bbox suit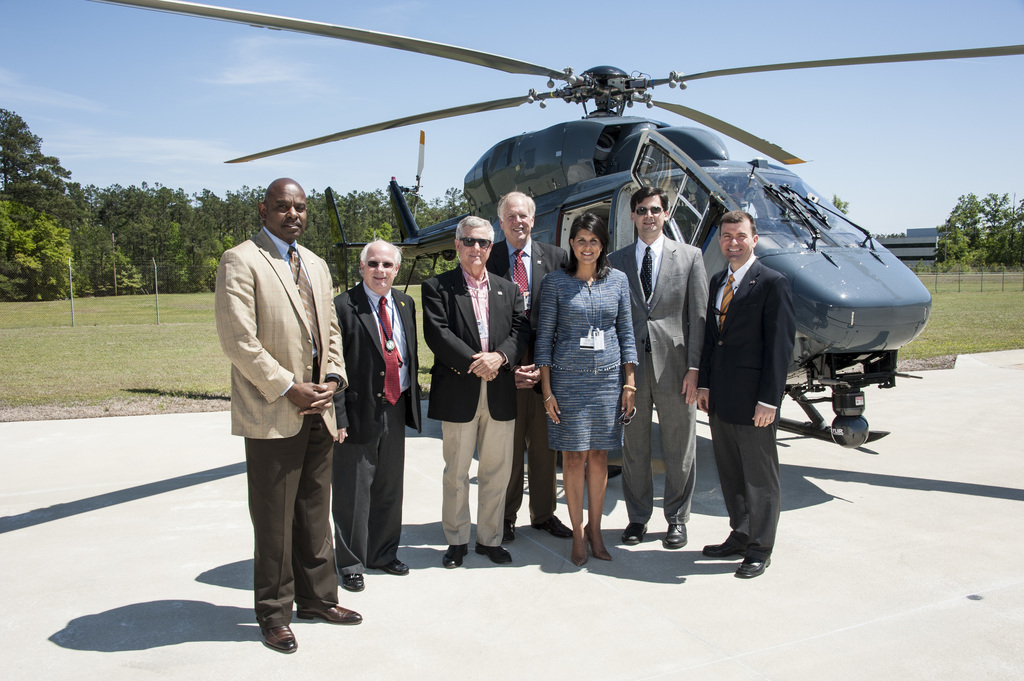
detection(607, 231, 709, 526)
